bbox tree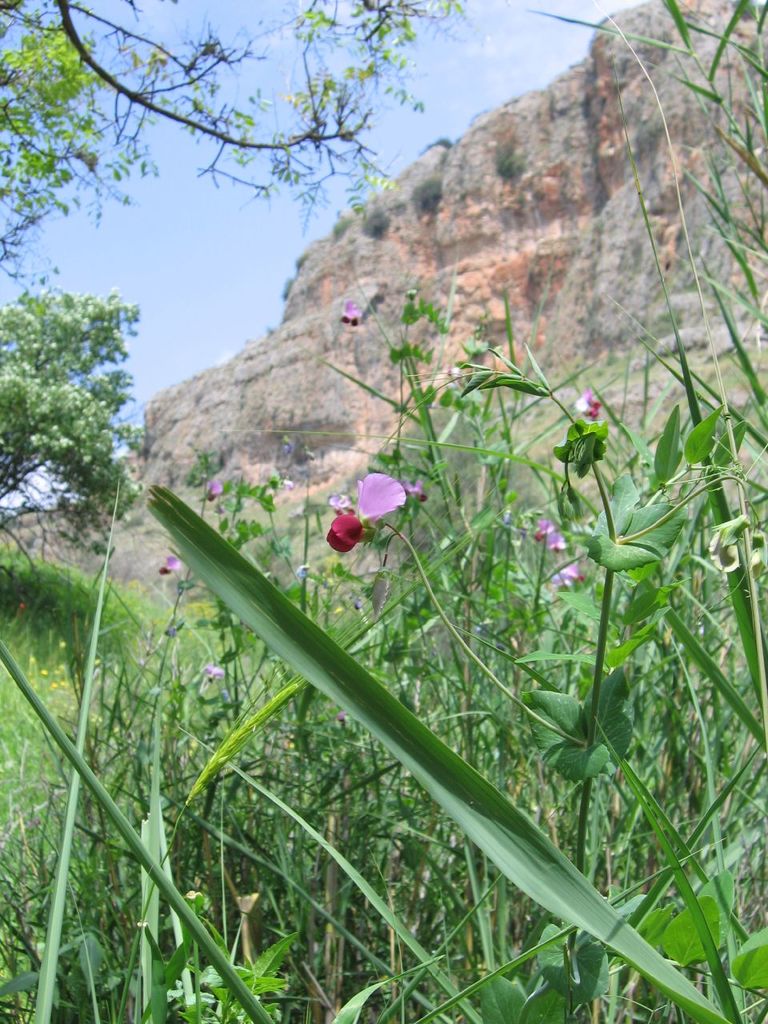
box=[0, 281, 147, 590]
